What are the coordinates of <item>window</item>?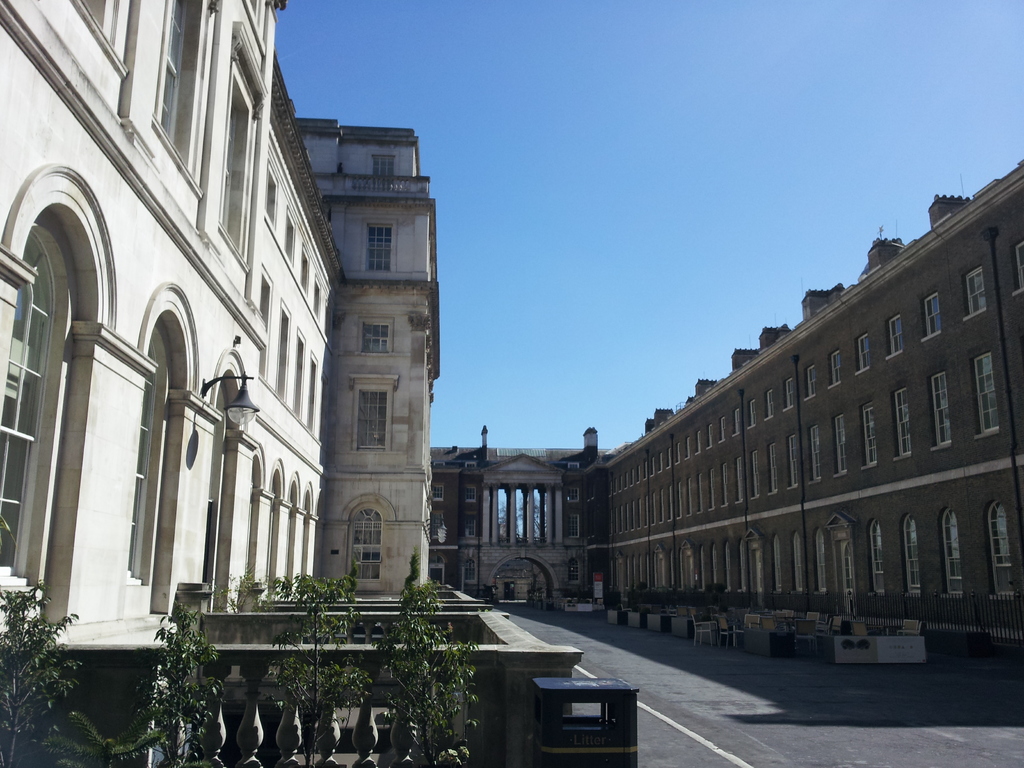
[60,0,136,109].
